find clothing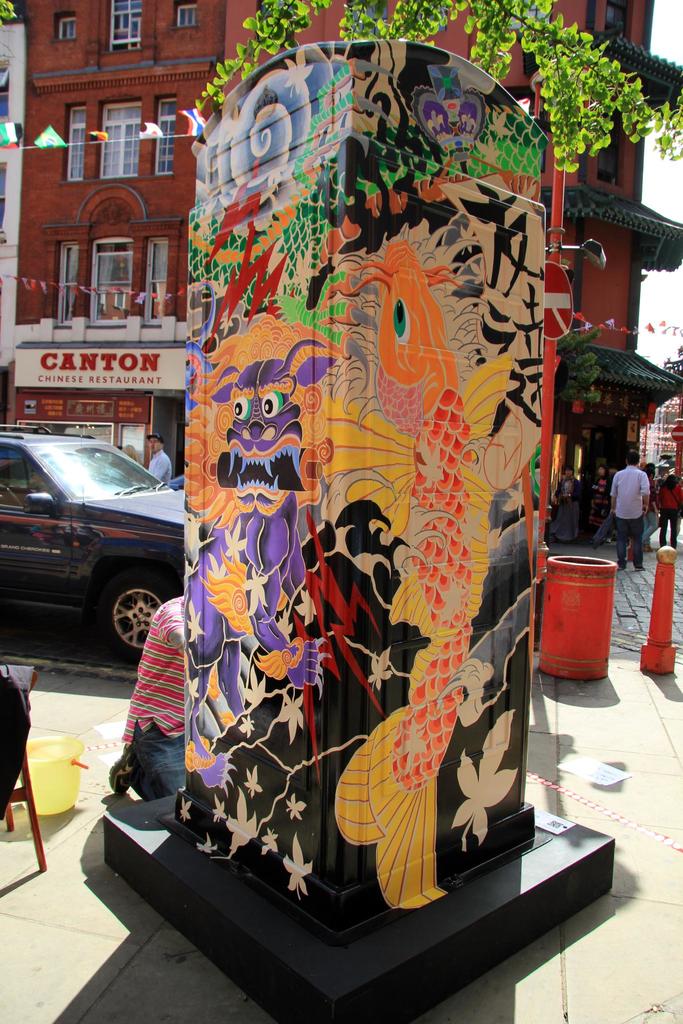
Rect(145, 443, 174, 490)
